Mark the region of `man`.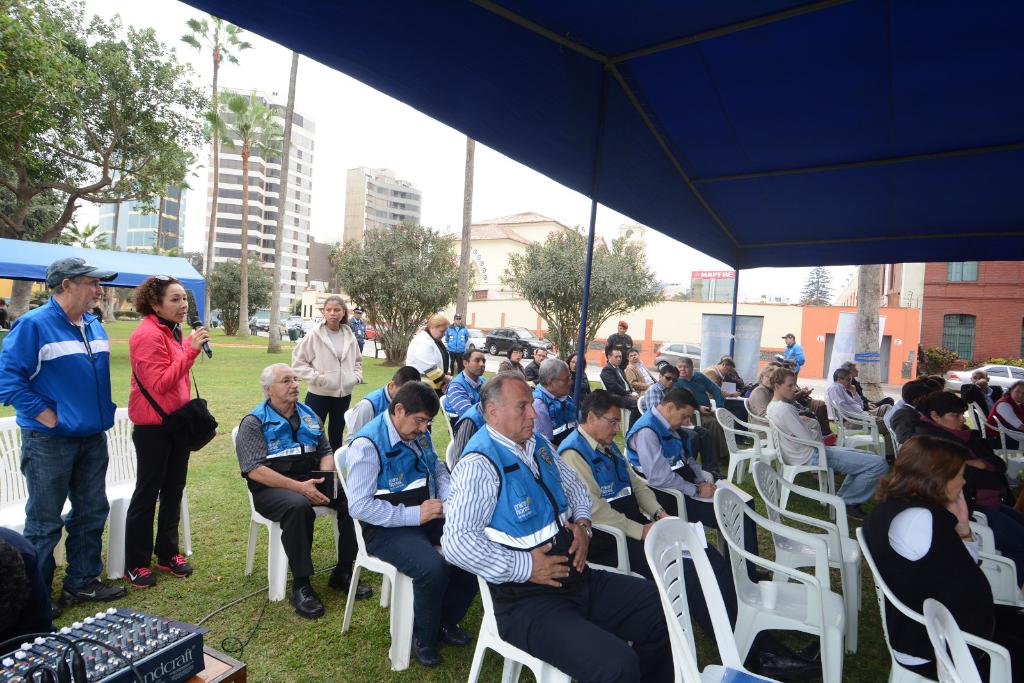
Region: (890,376,940,445).
